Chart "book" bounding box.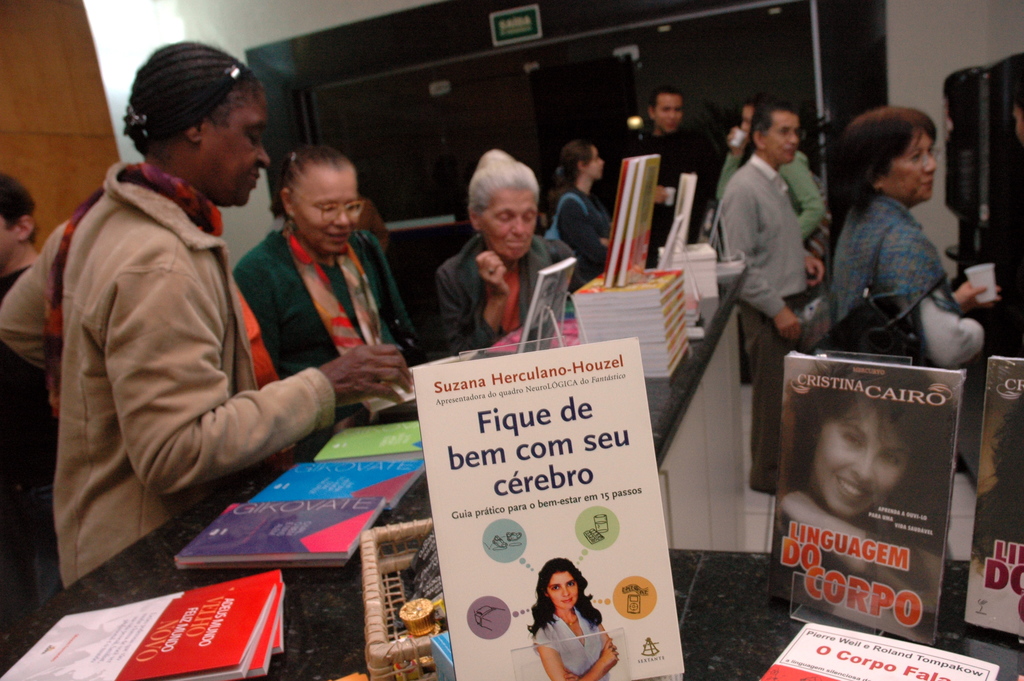
Charted: 170:495:380:571.
